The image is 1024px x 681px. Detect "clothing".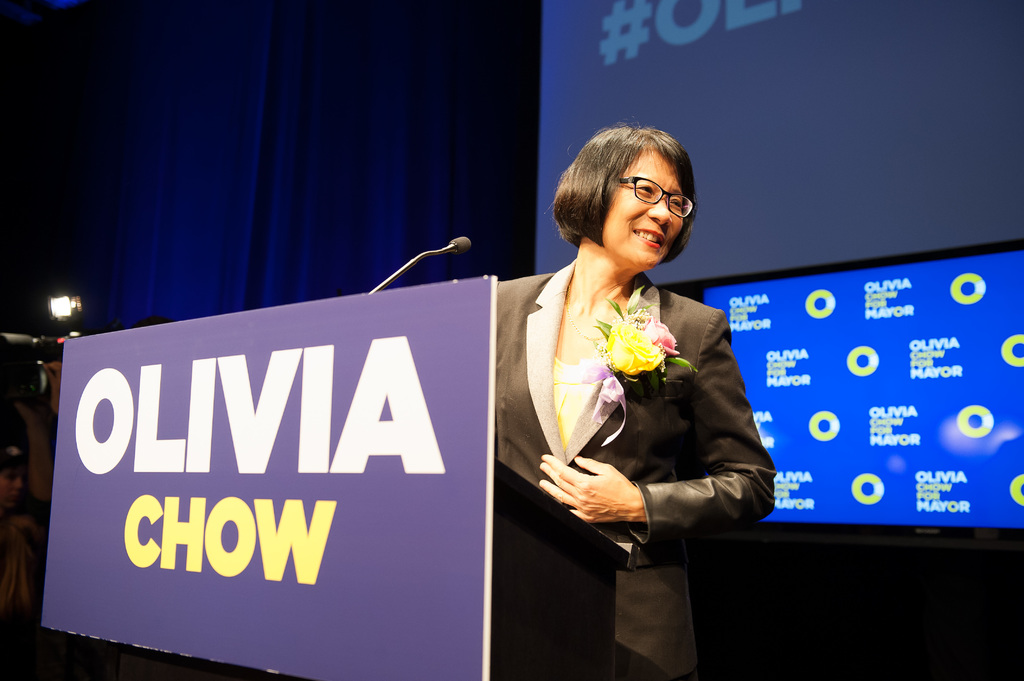
Detection: rect(490, 266, 780, 680).
